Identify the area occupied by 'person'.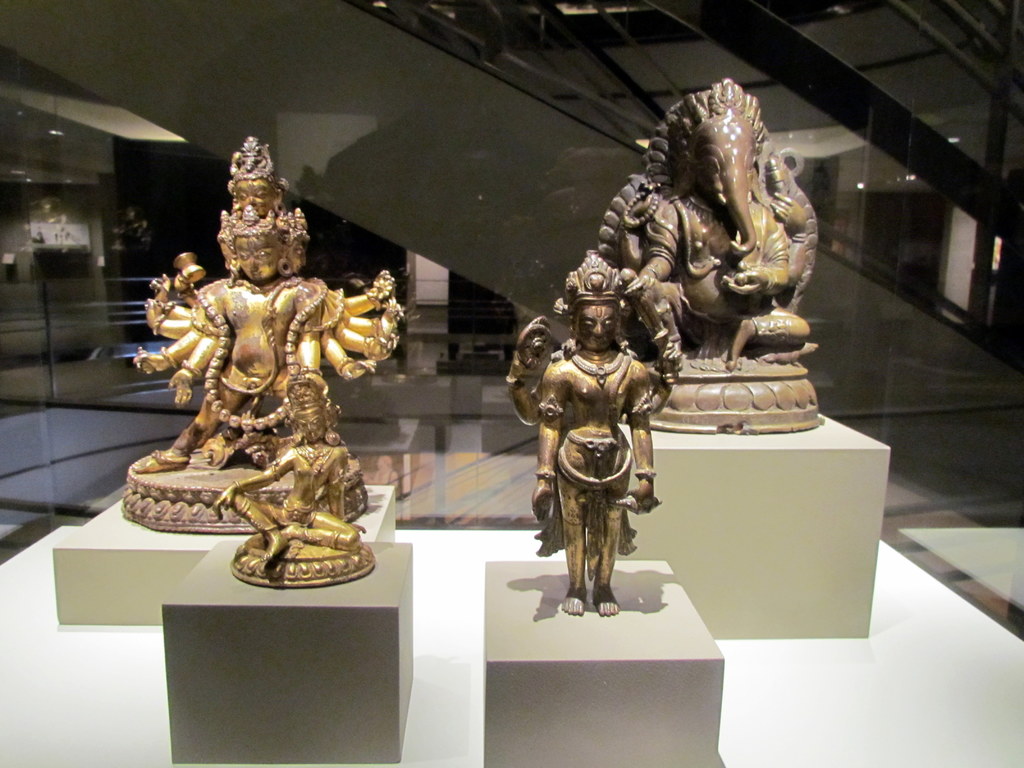
Area: l=532, t=252, r=675, b=614.
